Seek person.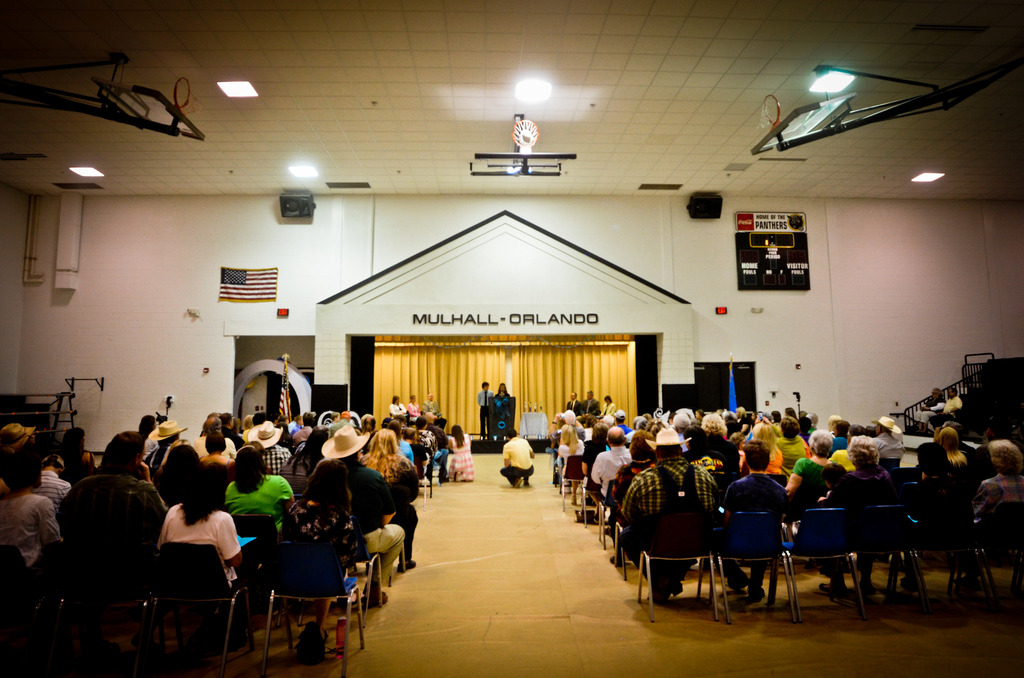
select_region(477, 377, 497, 440).
